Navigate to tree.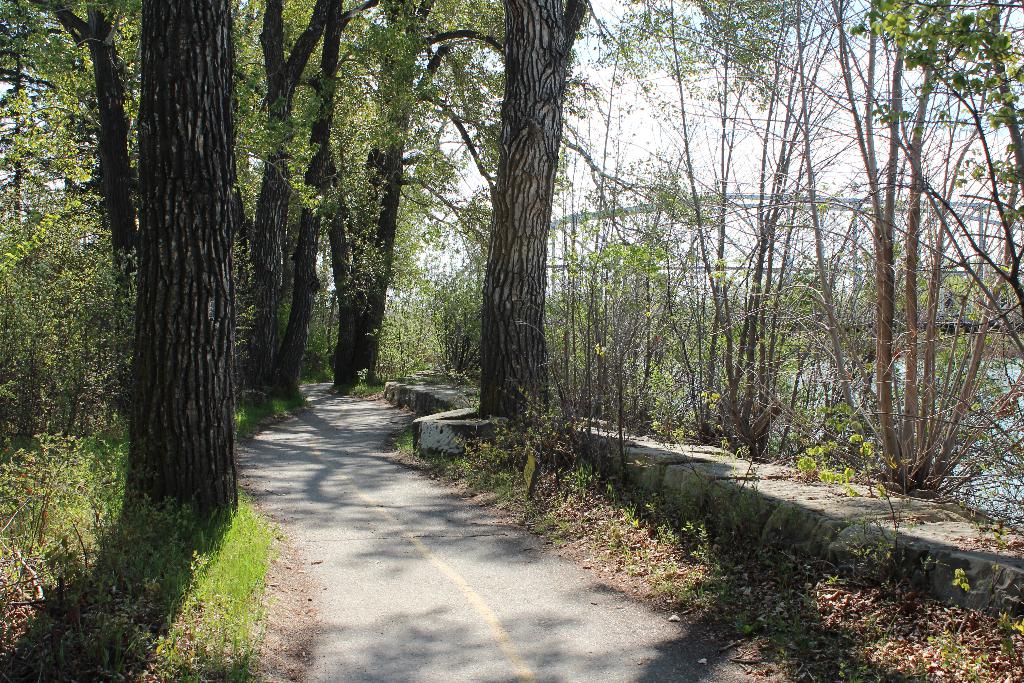
Navigation target: BBox(250, 0, 486, 436).
